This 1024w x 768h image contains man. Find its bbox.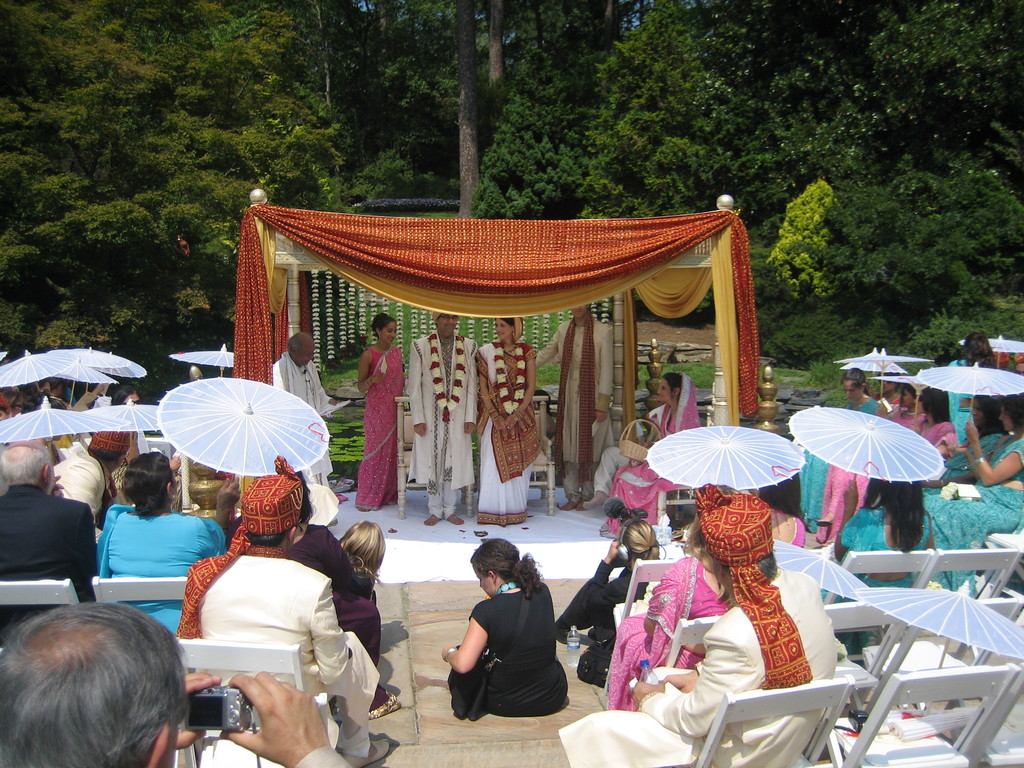
<box>50,431,136,526</box>.
